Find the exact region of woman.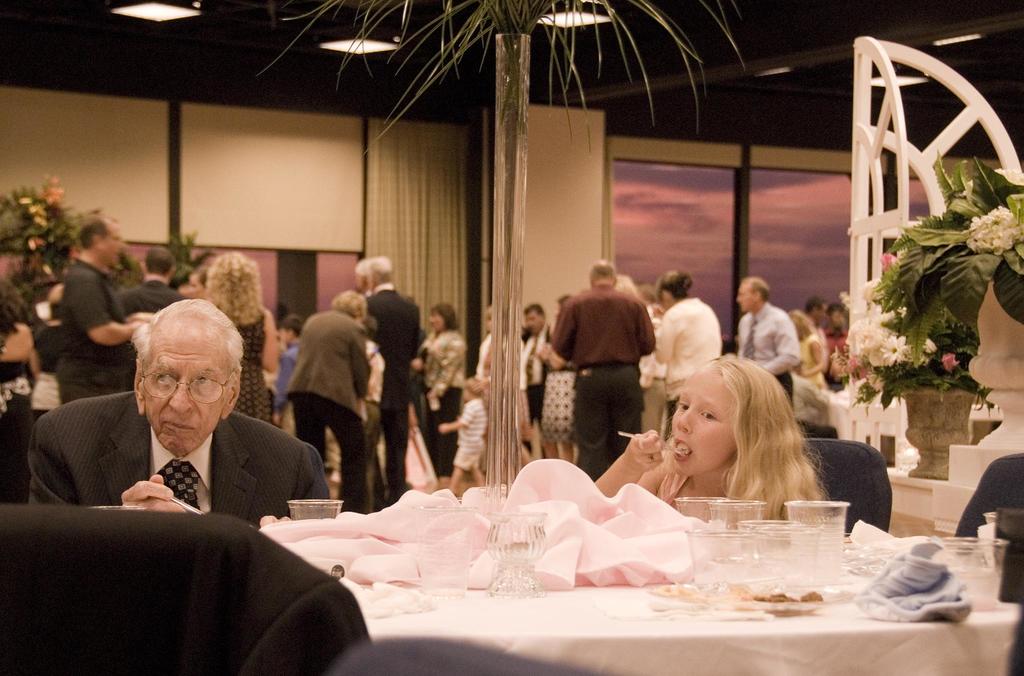
Exact region: <region>786, 310, 833, 436</region>.
